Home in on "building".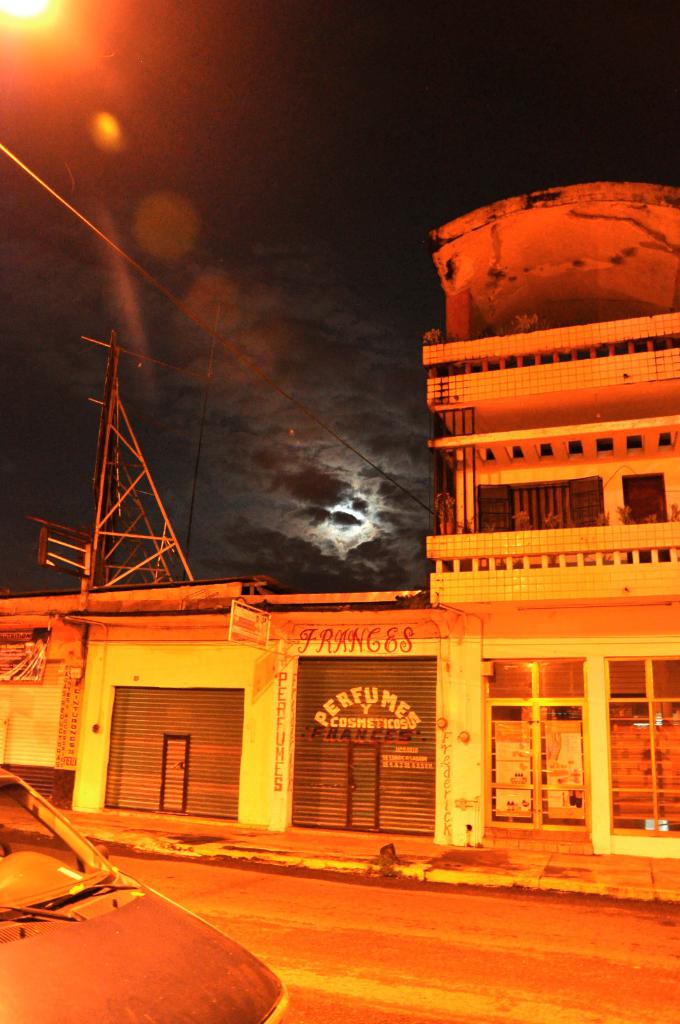
Homed in at [0,178,679,872].
